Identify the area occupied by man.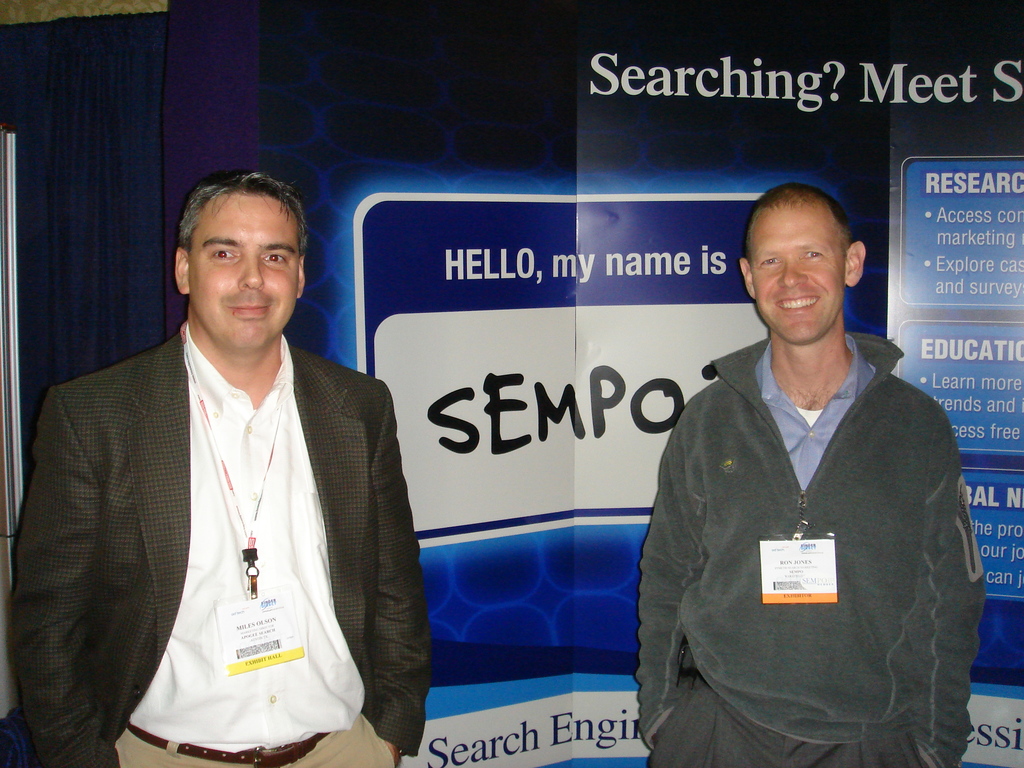
Area: left=6, top=169, right=438, bottom=767.
